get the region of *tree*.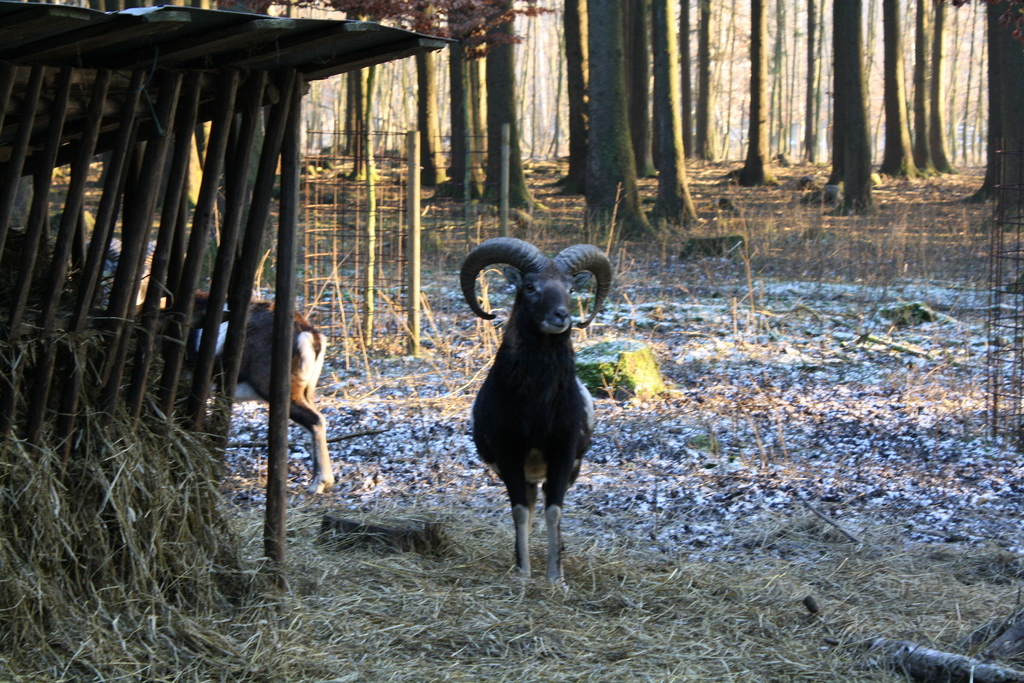
box(413, 2, 447, 183).
